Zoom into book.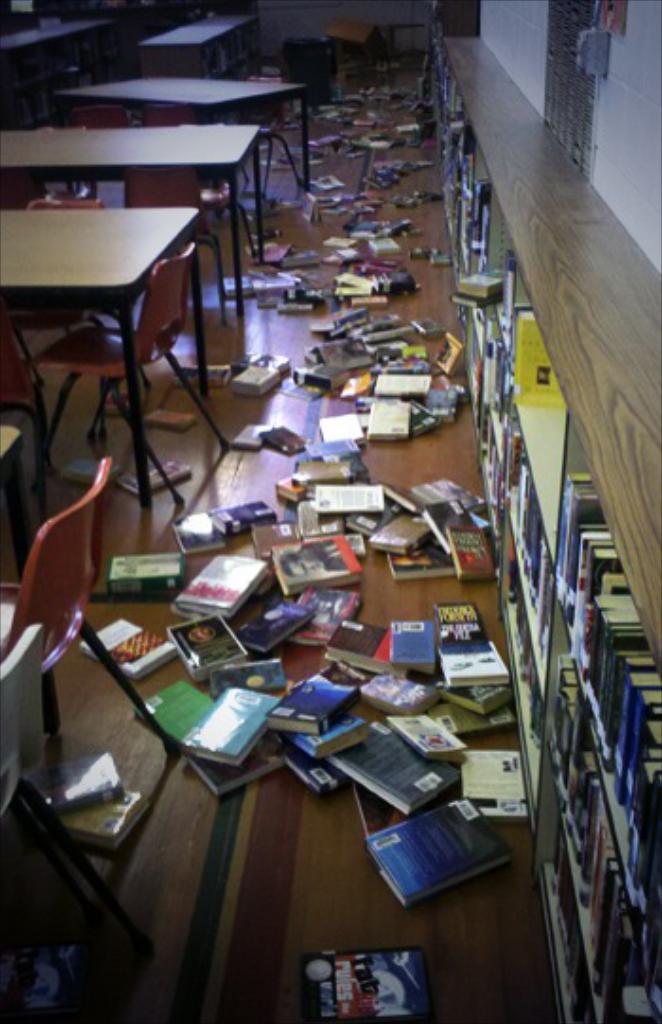
Zoom target: crop(123, 678, 212, 759).
